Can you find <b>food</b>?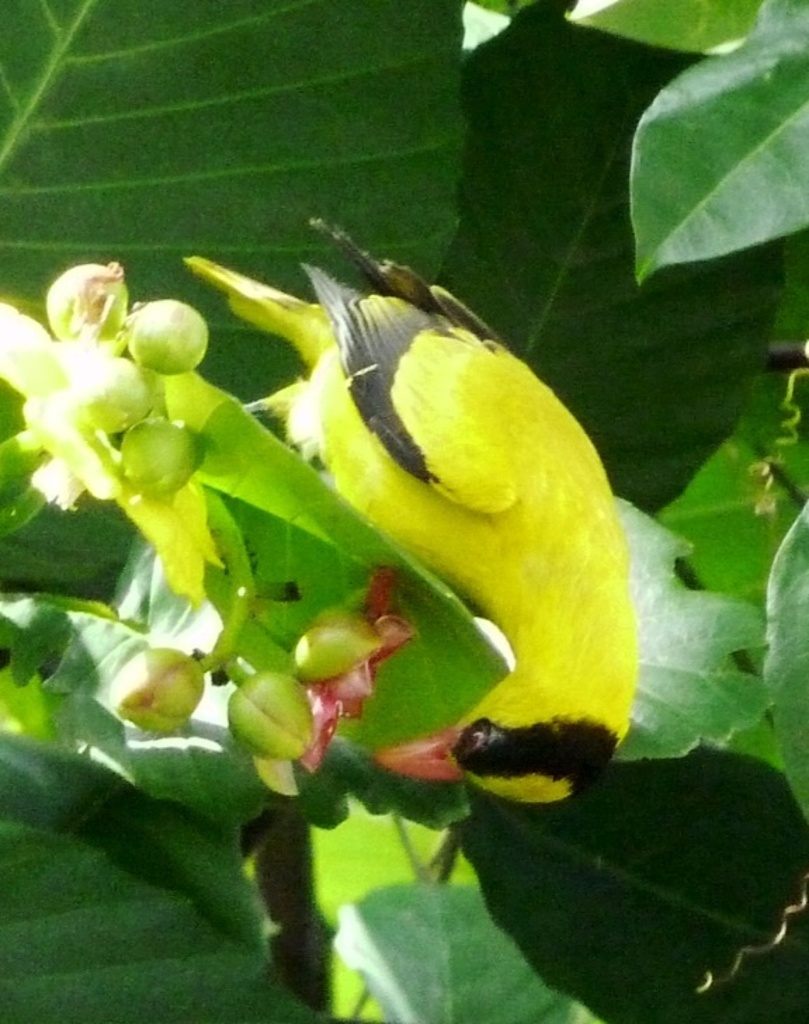
Yes, bounding box: BBox(125, 299, 209, 375).
